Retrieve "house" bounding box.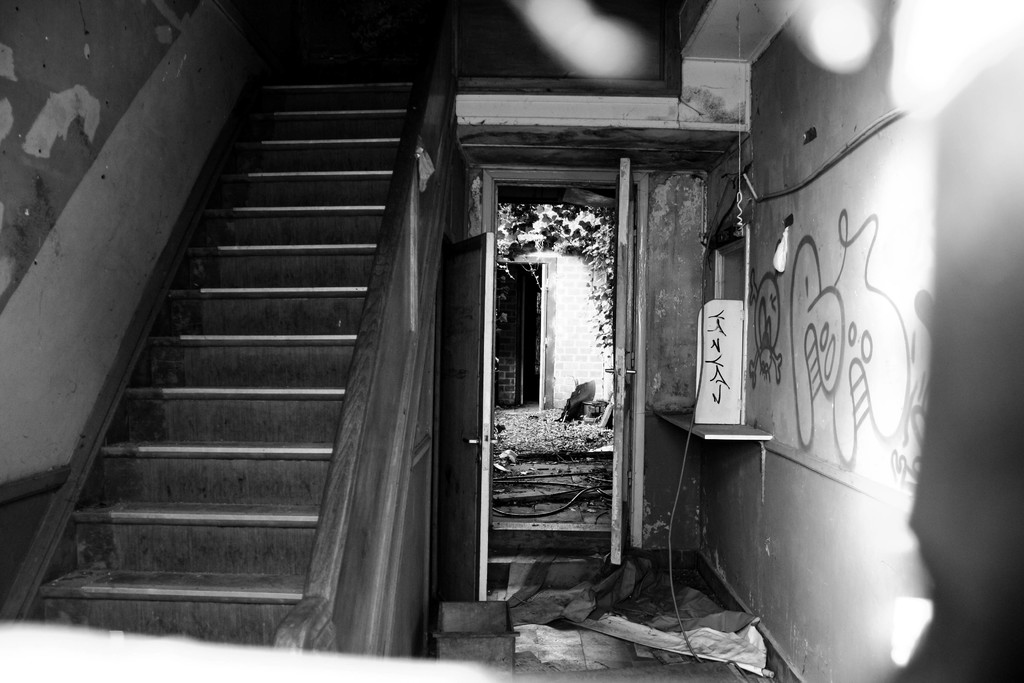
Bounding box: bbox(61, 0, 966, 682).
